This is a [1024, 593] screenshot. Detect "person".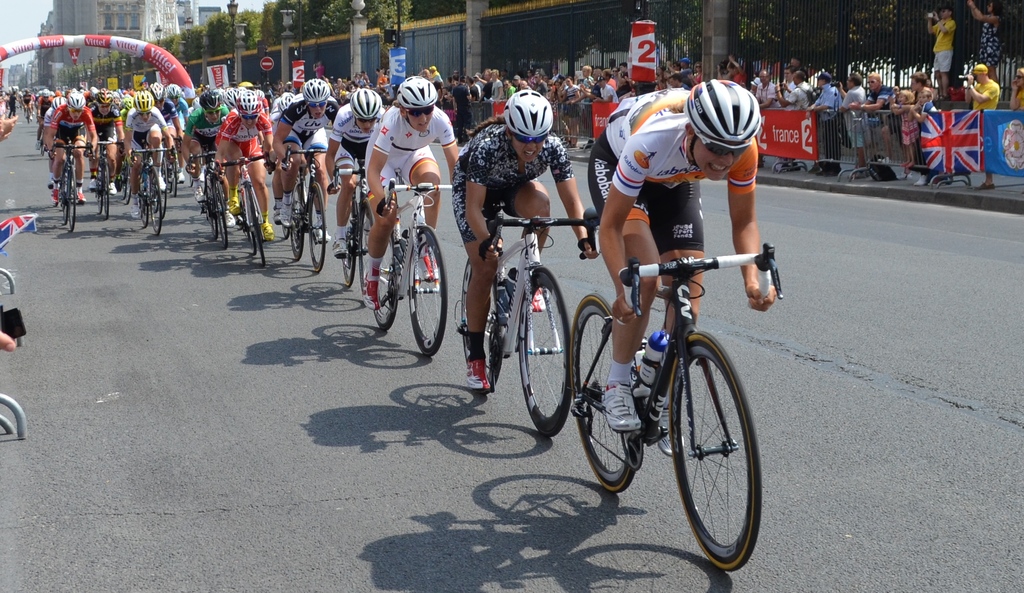
left=127, top=90, right=180, bottom=210.
